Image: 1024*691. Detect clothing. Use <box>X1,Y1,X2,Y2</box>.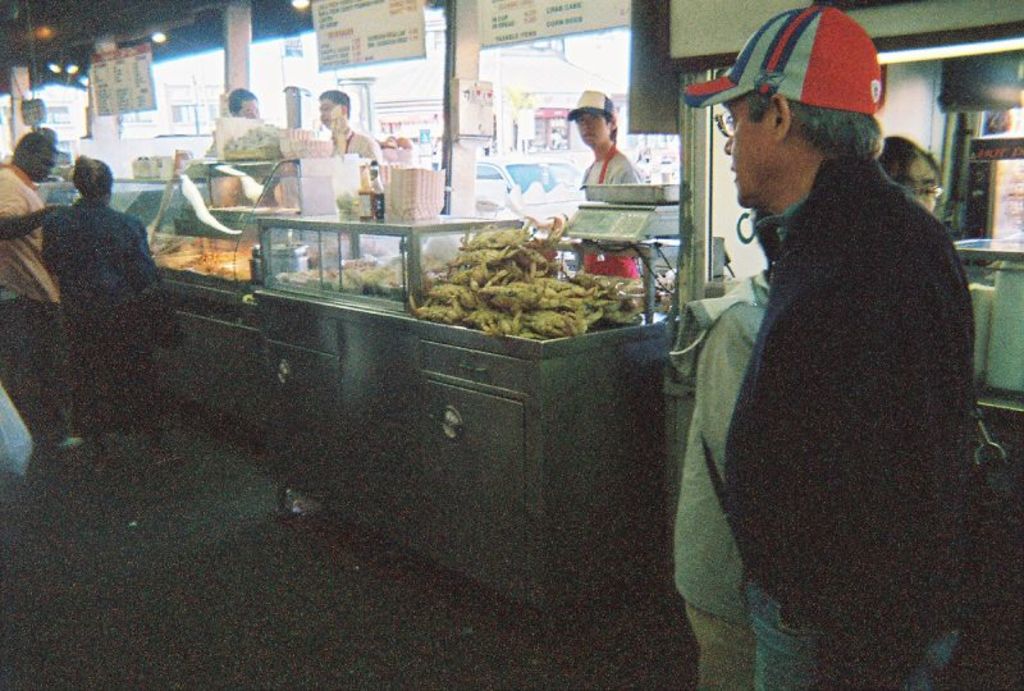
<box>731,145,974,688</box>.
